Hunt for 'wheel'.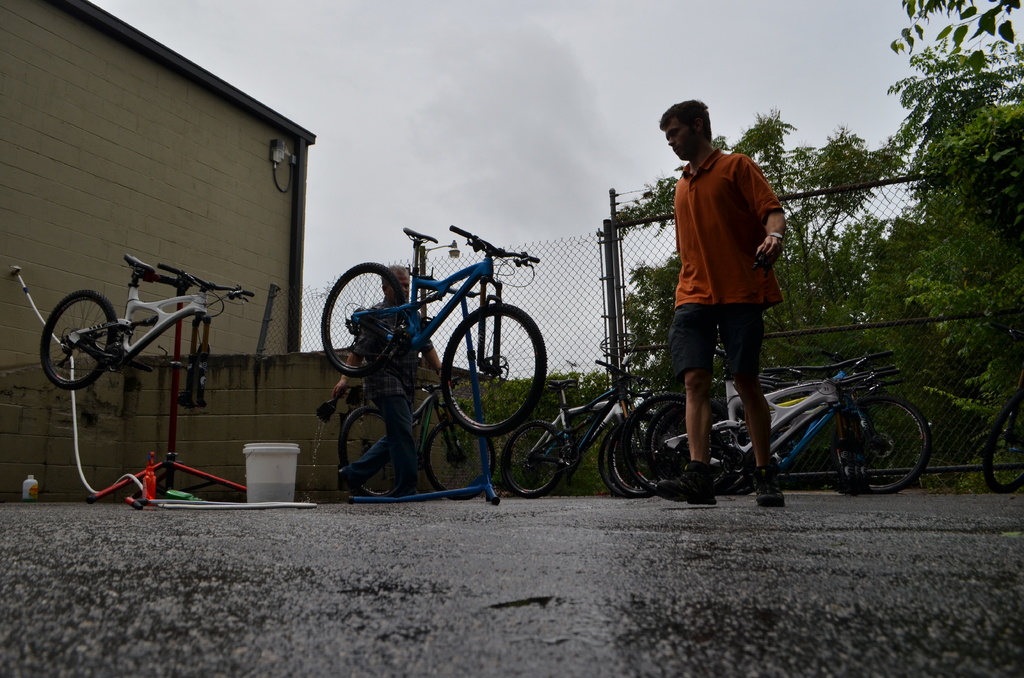
Hunted down at locate(424, 417, 495, 501).
